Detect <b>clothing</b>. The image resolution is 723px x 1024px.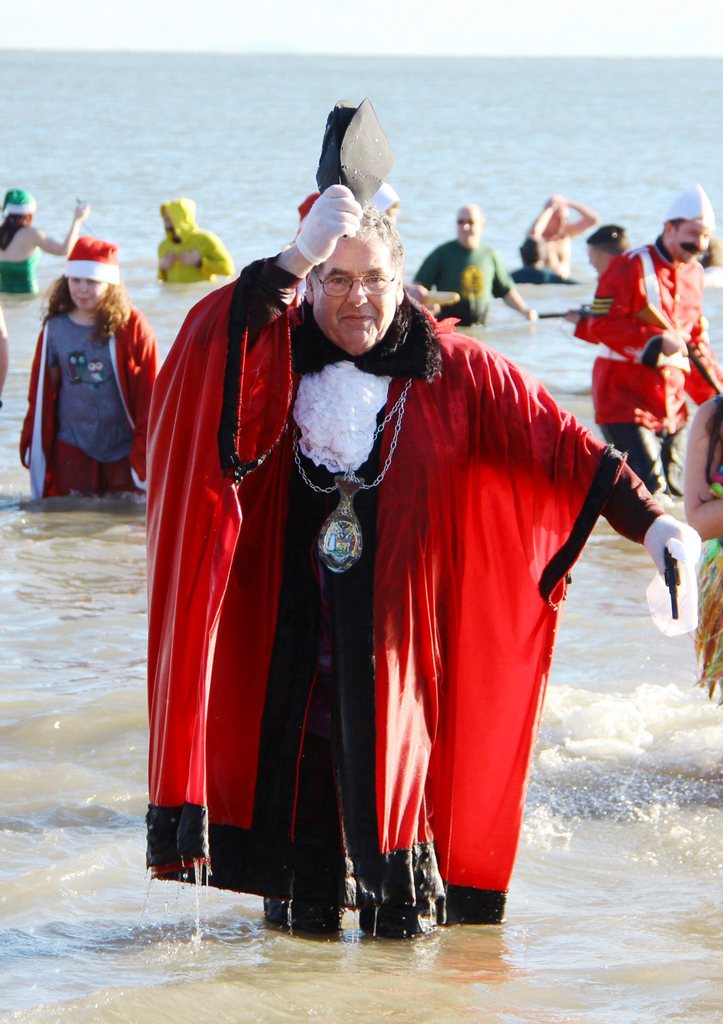
<bbox>21, 314, 154, 495</bbox>.
